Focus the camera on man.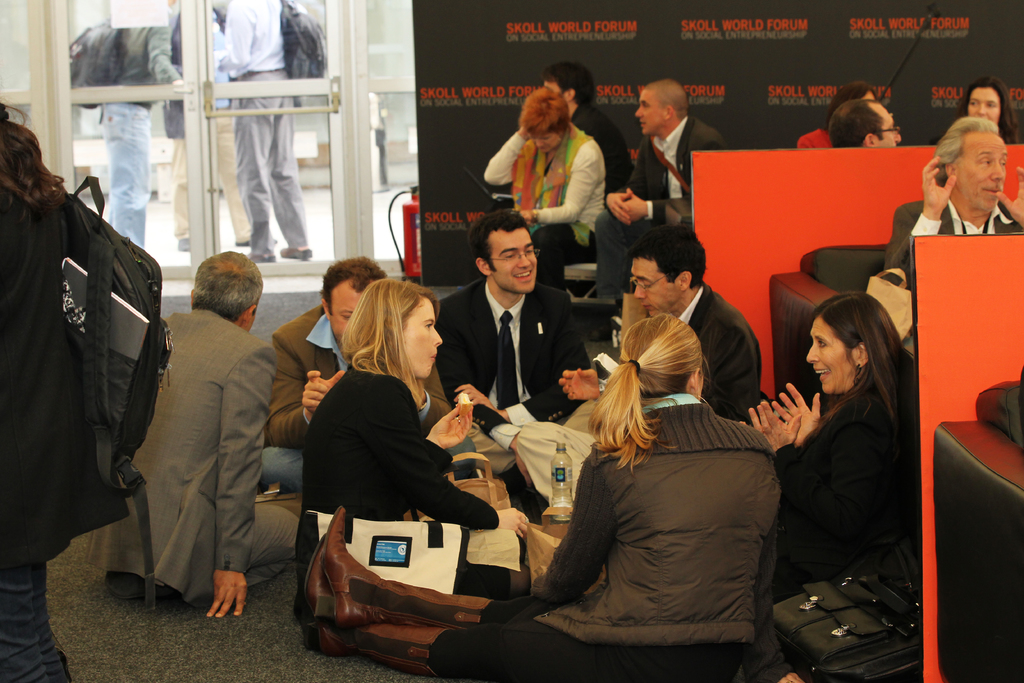
Focus region: <region>244, 0, 315, 262</region>.
